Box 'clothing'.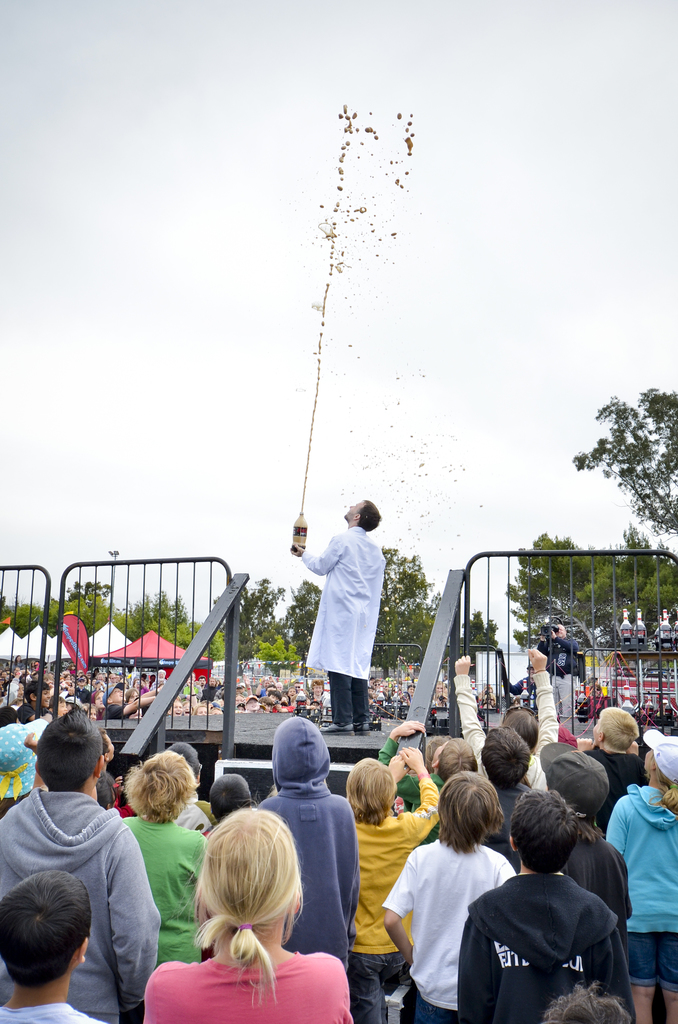
<region>116, 803, 211, 956</region>.
